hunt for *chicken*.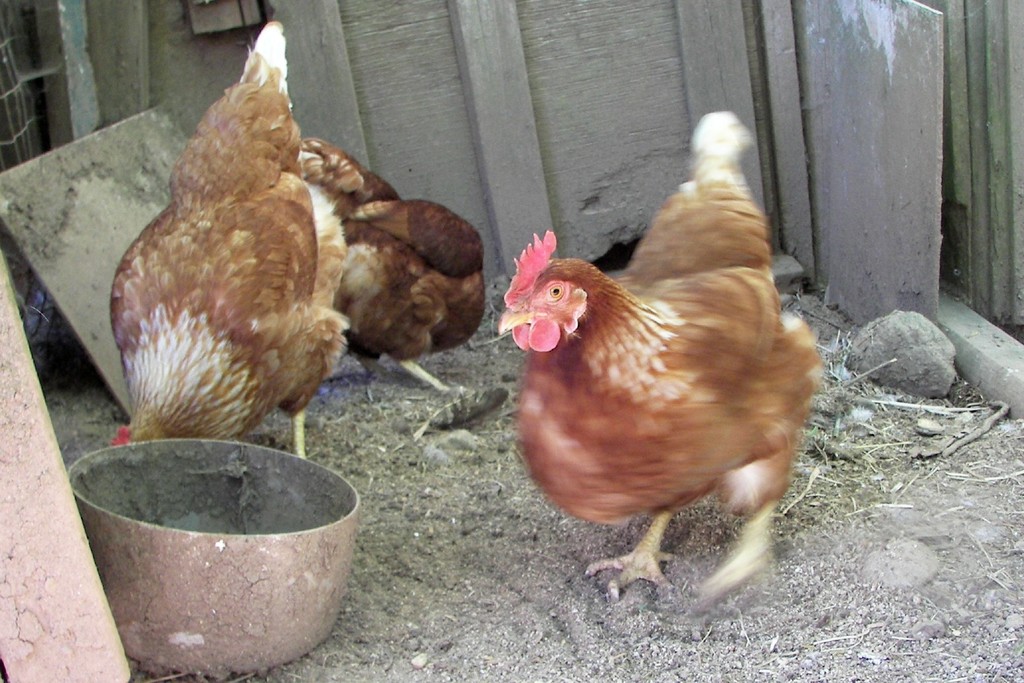
Hunted down at pyautogui.locateOnScreen(494, 137, 832, 606).
